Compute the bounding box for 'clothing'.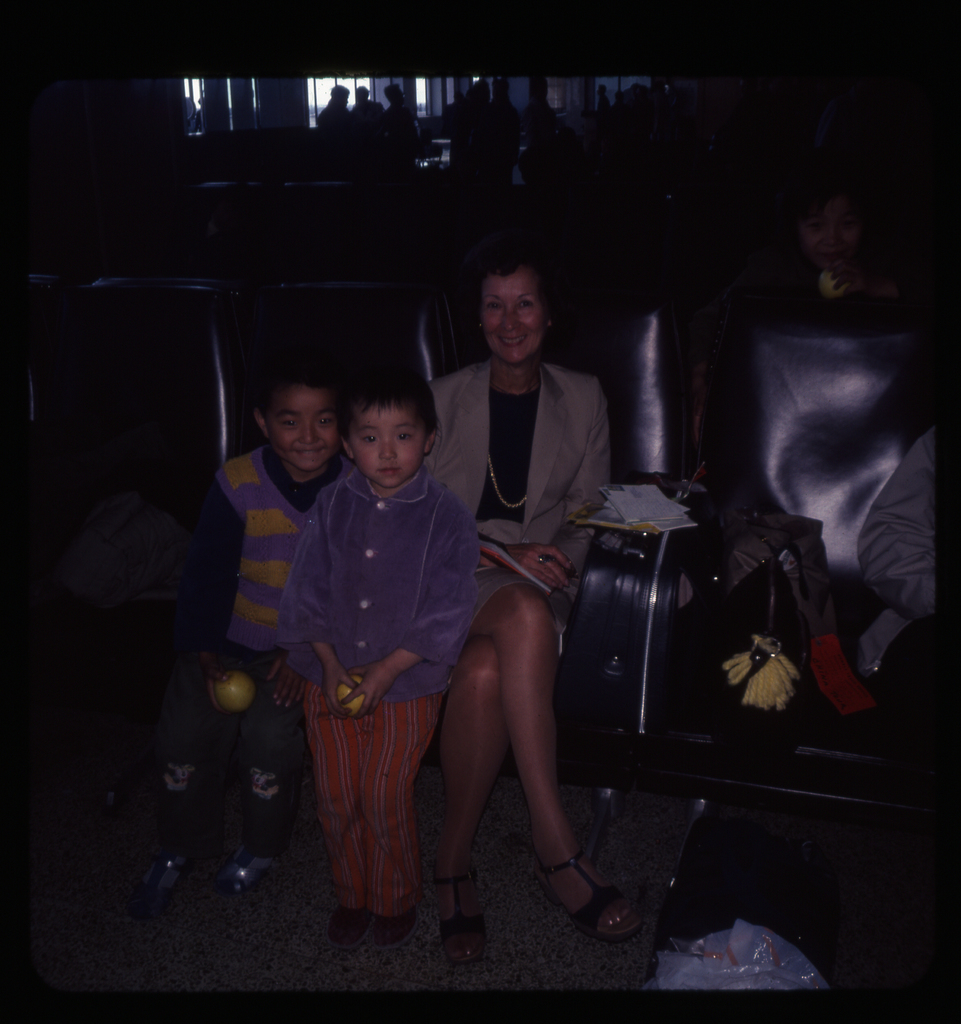
bbox=[271, 344, 528, 892].
